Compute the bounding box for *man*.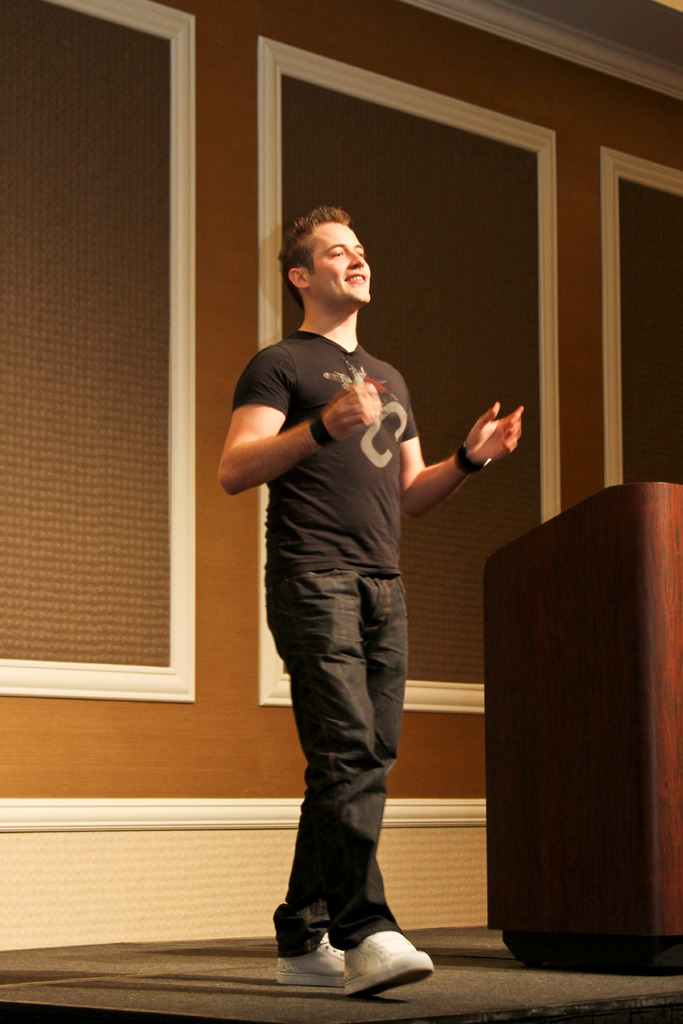
[left=212, top=200, right=530, bottom=1003].
